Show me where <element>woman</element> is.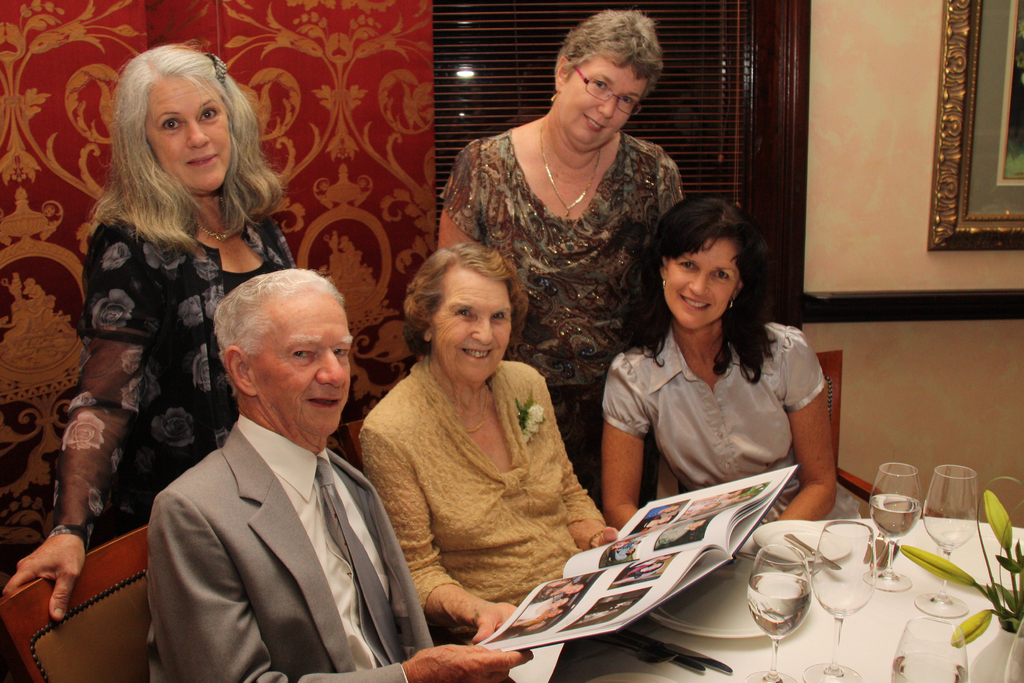
<element>woman</element> is at 435:6:683:513.
